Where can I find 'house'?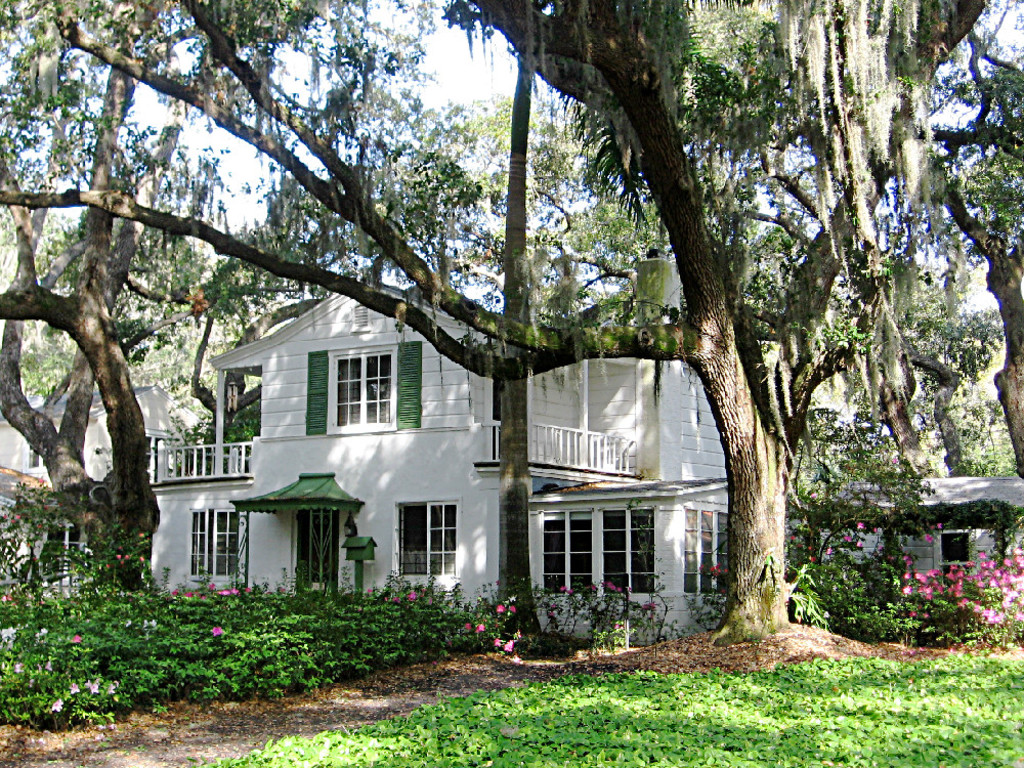
You can find it at 144,255,868,640.
